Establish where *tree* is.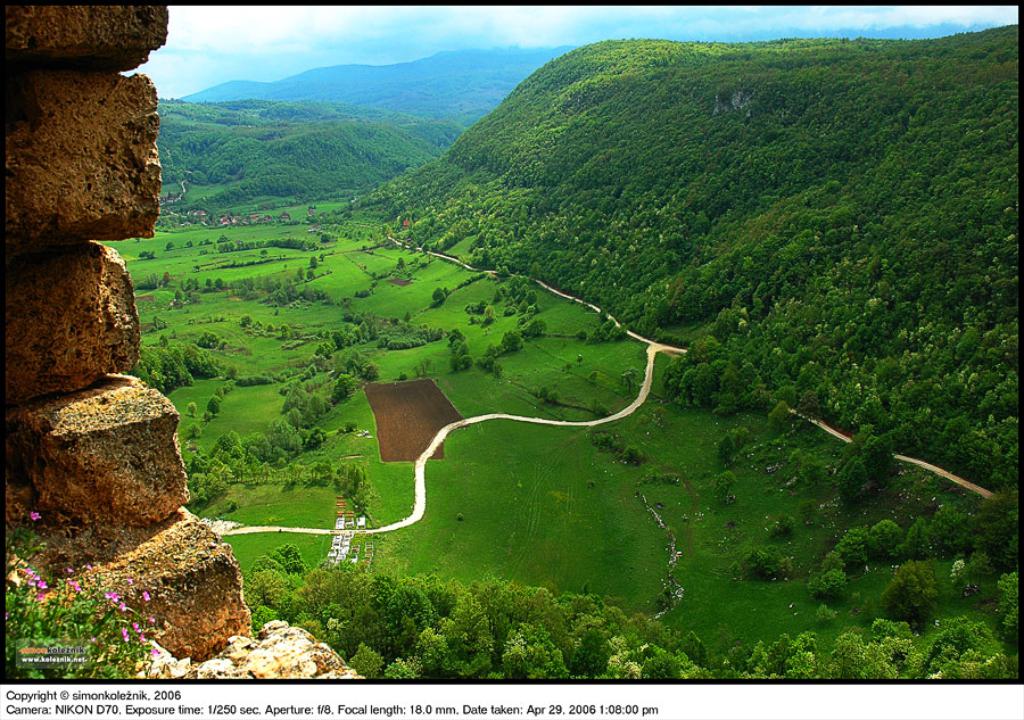
Established at [x1=216, y1=431, x2=242, y2=447].
